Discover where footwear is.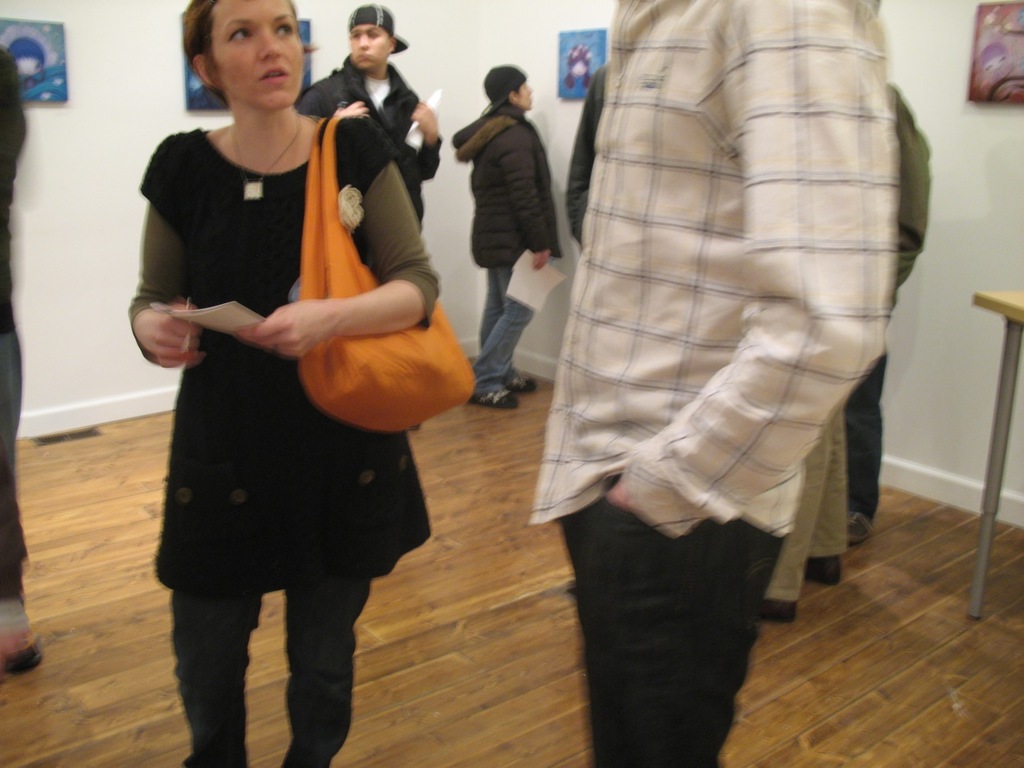
Discovered at pyautogui.locateOnScreen(0, 640, 48, 690).
